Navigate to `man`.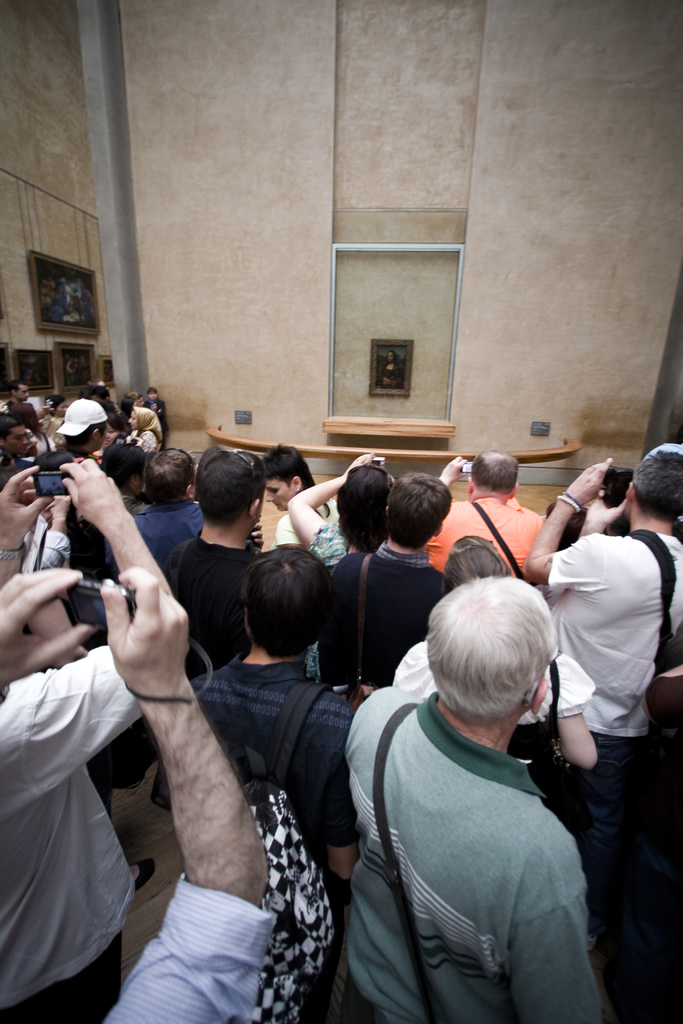
Navigation target: BBox(142, 388, 172, 451).
